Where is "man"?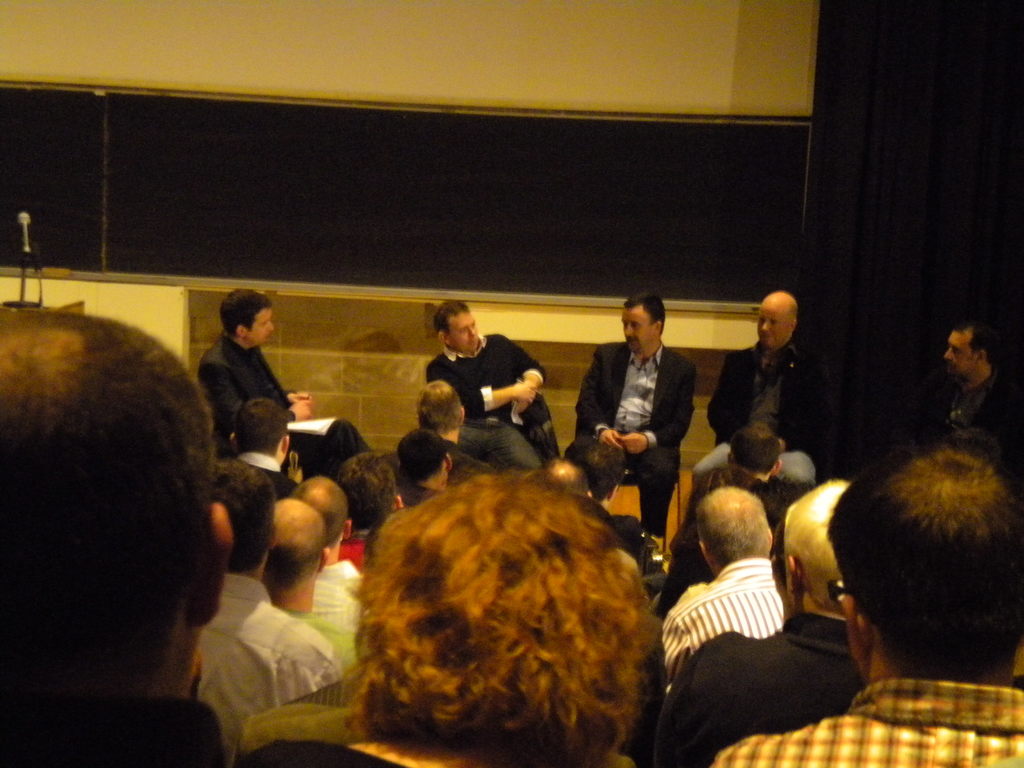
(left=259, top=497, right=365, bottom=683).
